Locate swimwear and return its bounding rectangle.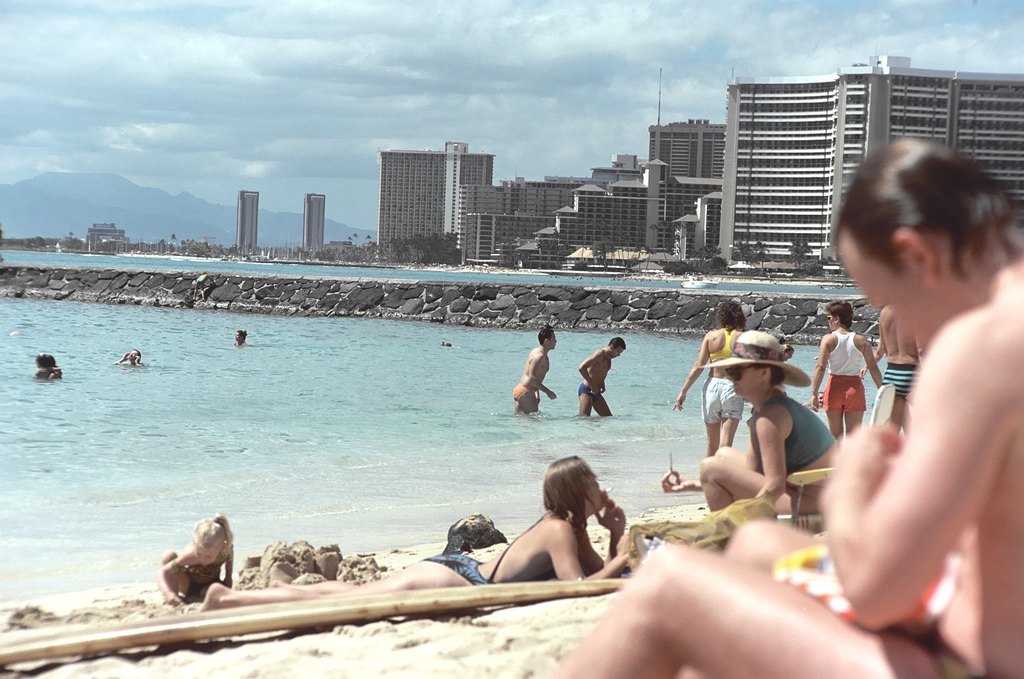
detection(743, 387, 838, 479).
